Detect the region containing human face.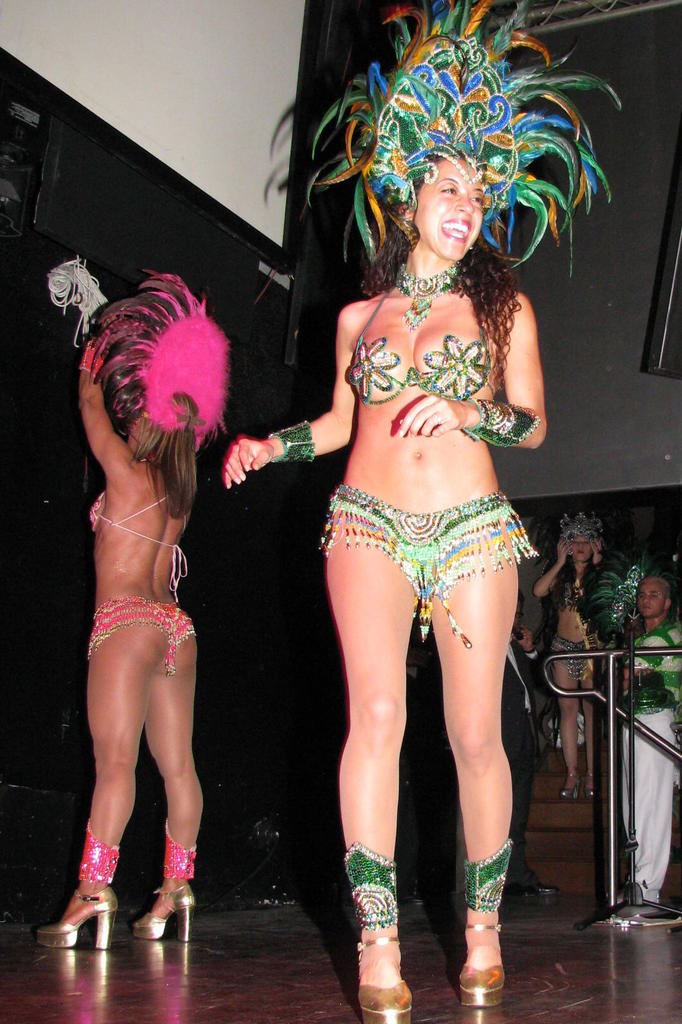
<bbox>410, 156, 485, 258</bbox>.
